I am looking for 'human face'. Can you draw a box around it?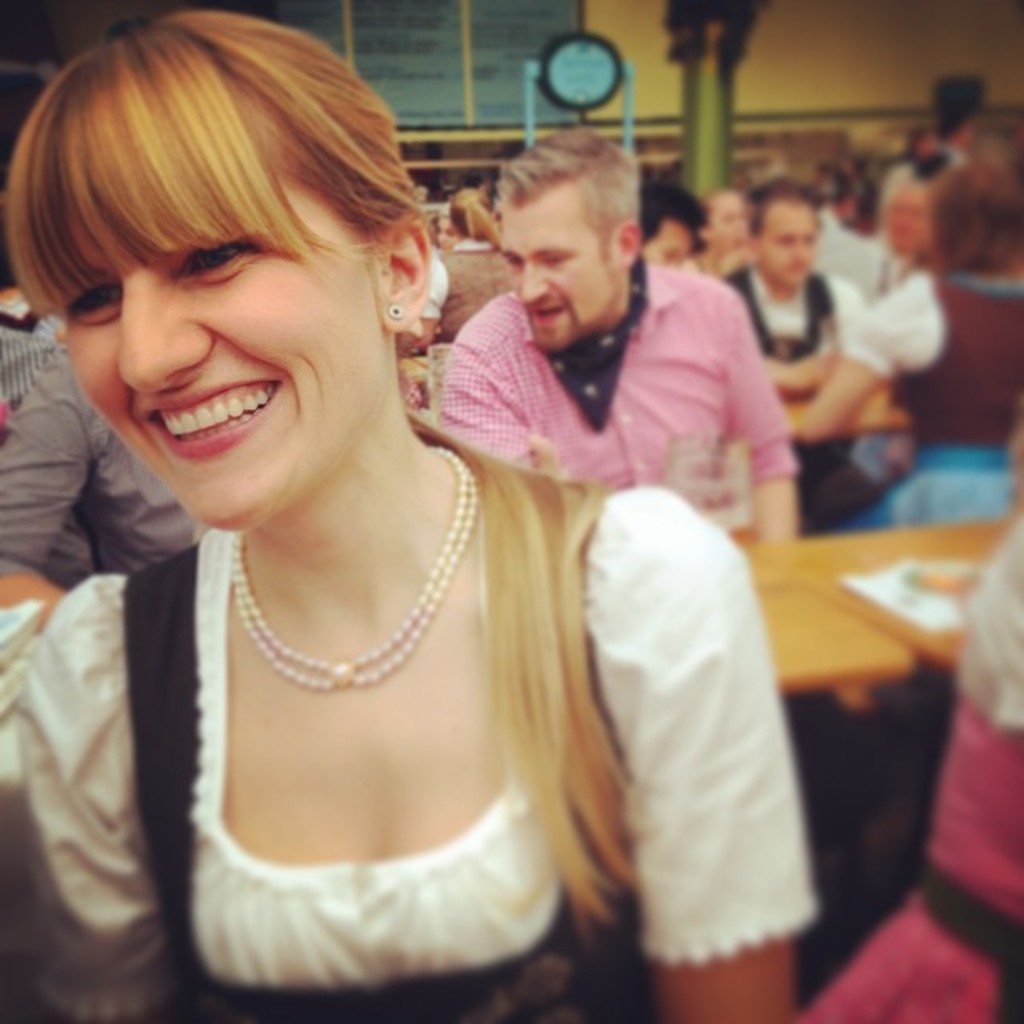
Sure, the bounding box is bbox=[67, 162, 389, 534].
